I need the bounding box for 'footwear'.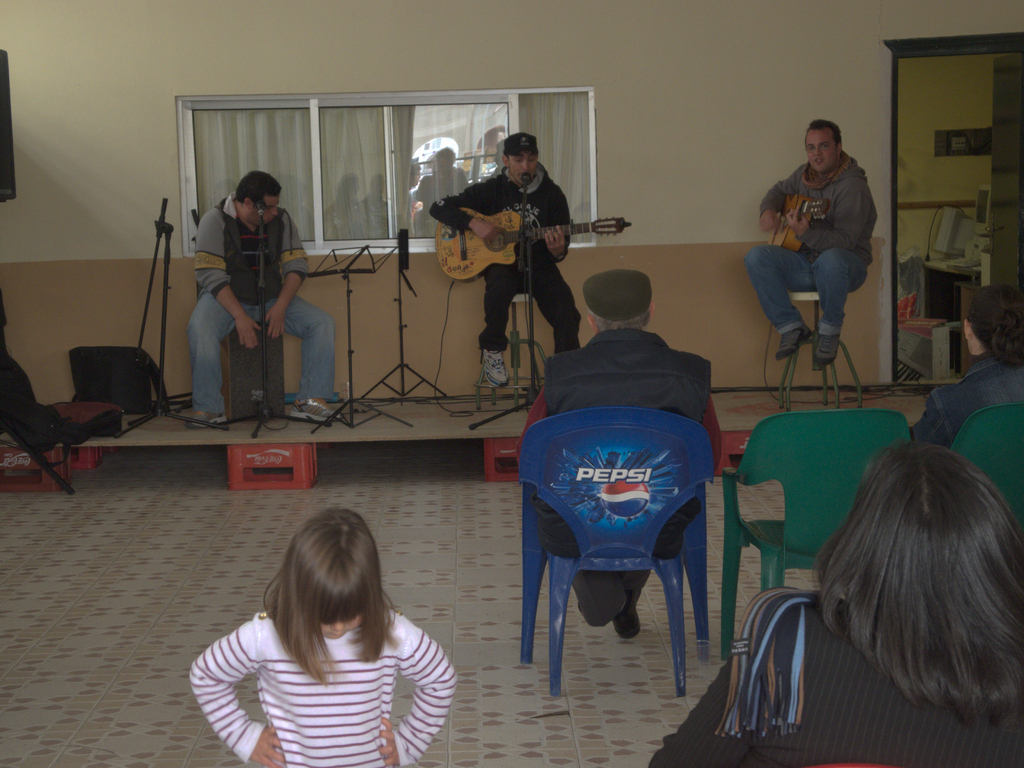
Here it is: {"left": 618, "top": 609, "right": 641, "bottom": 637}.
